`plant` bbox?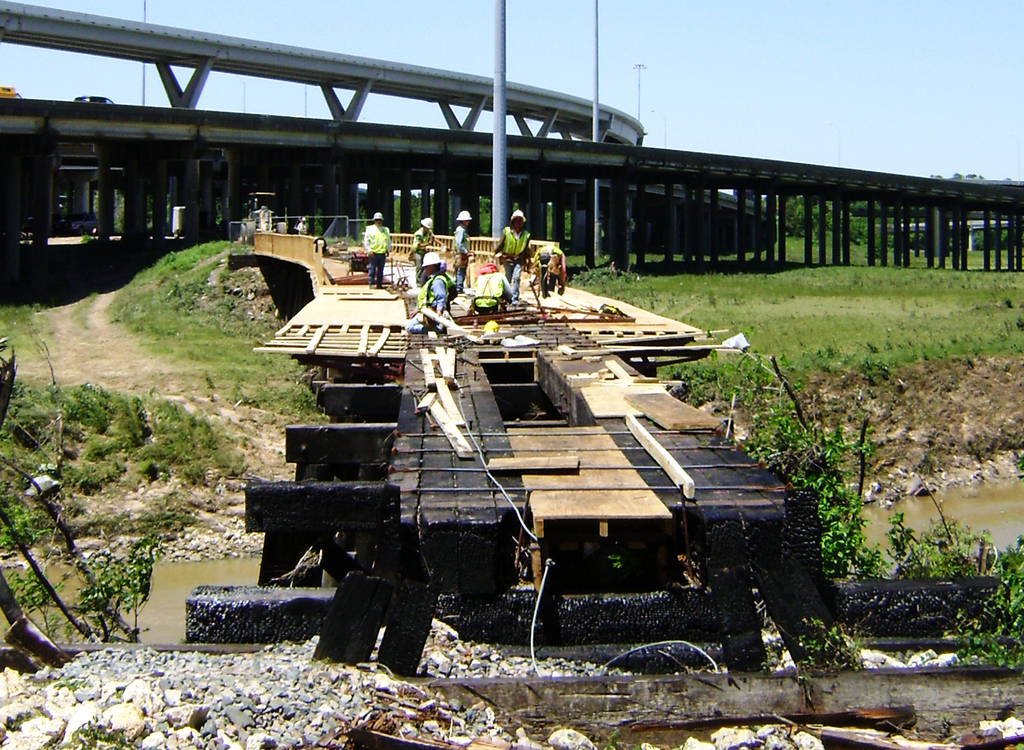
{"left": 0, "top": 289, "right": 52, "bottom": 359}
